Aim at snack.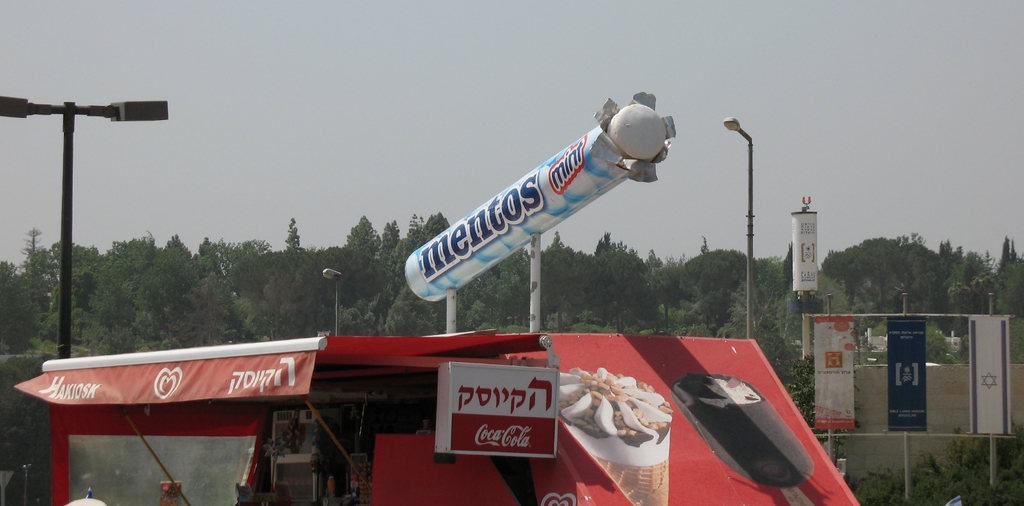
Aimed at left=672, top=370, right=811, bottom=491.
